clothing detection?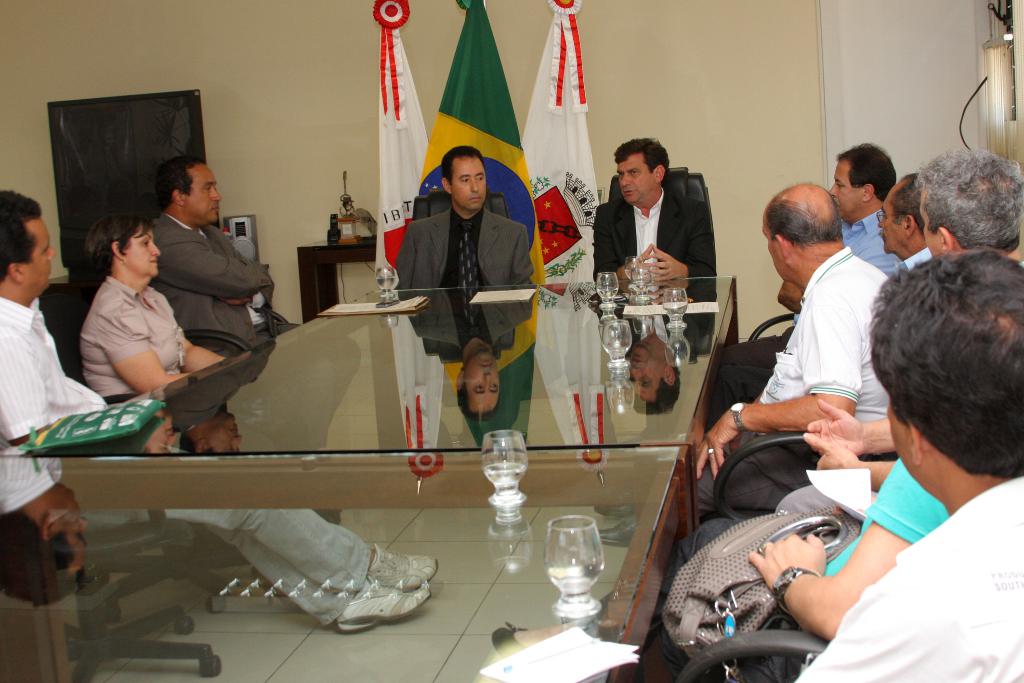
l=0, t=294, r=372, b=623
